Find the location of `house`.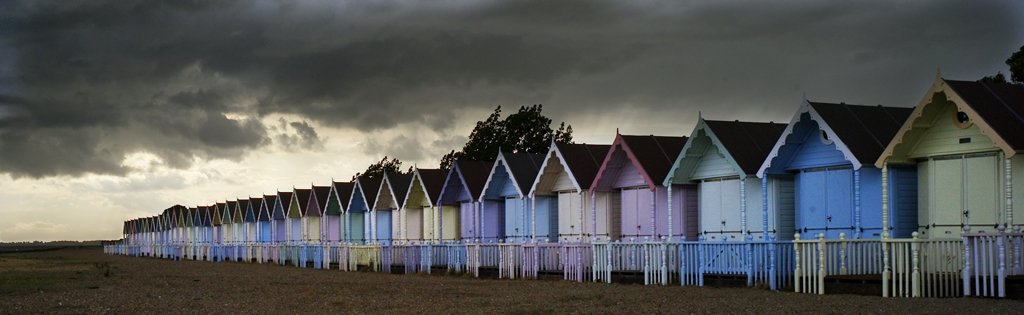
Location: detection(142, 215, 153, 252).
